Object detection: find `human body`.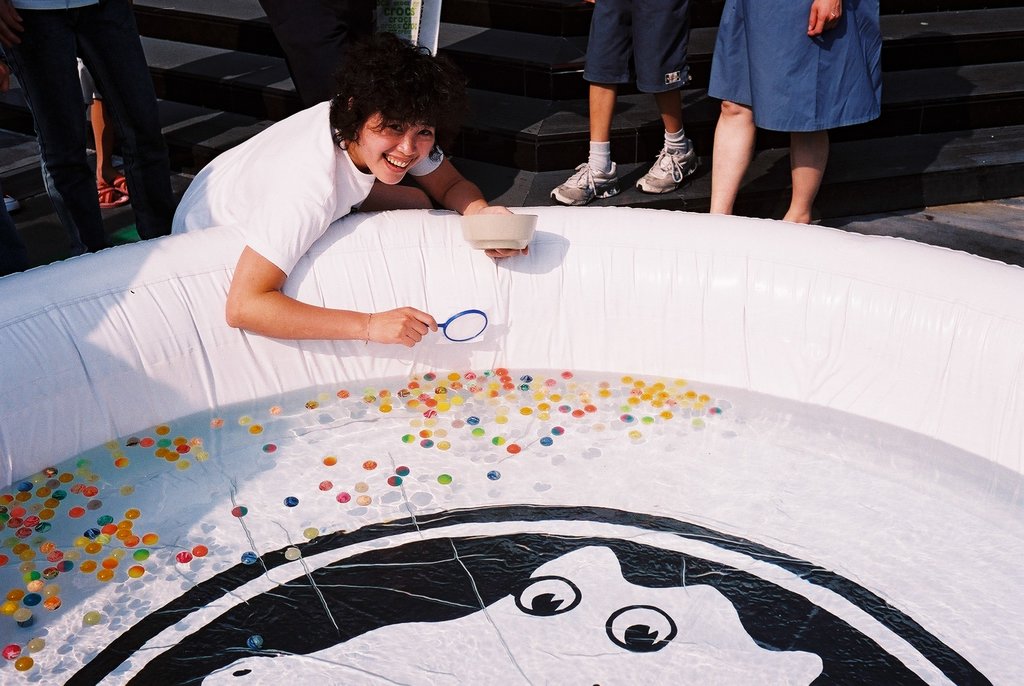
0/0/180/236.
